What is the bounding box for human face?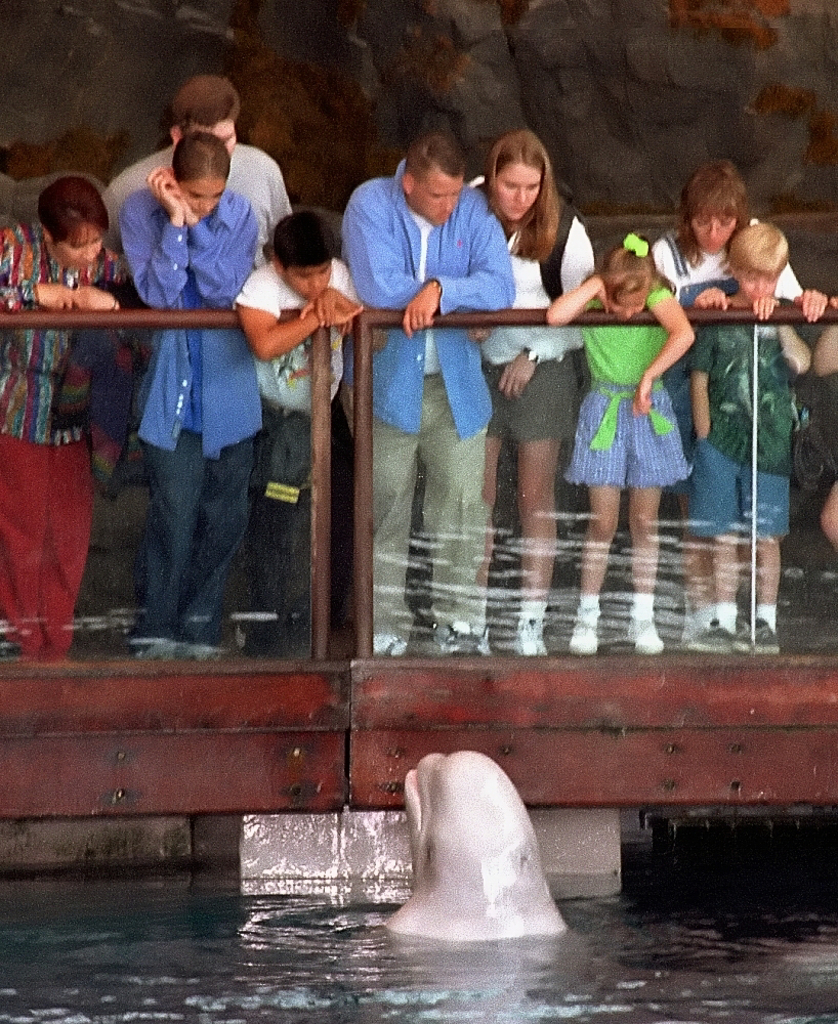
detection(182, 171, 224, 220).
